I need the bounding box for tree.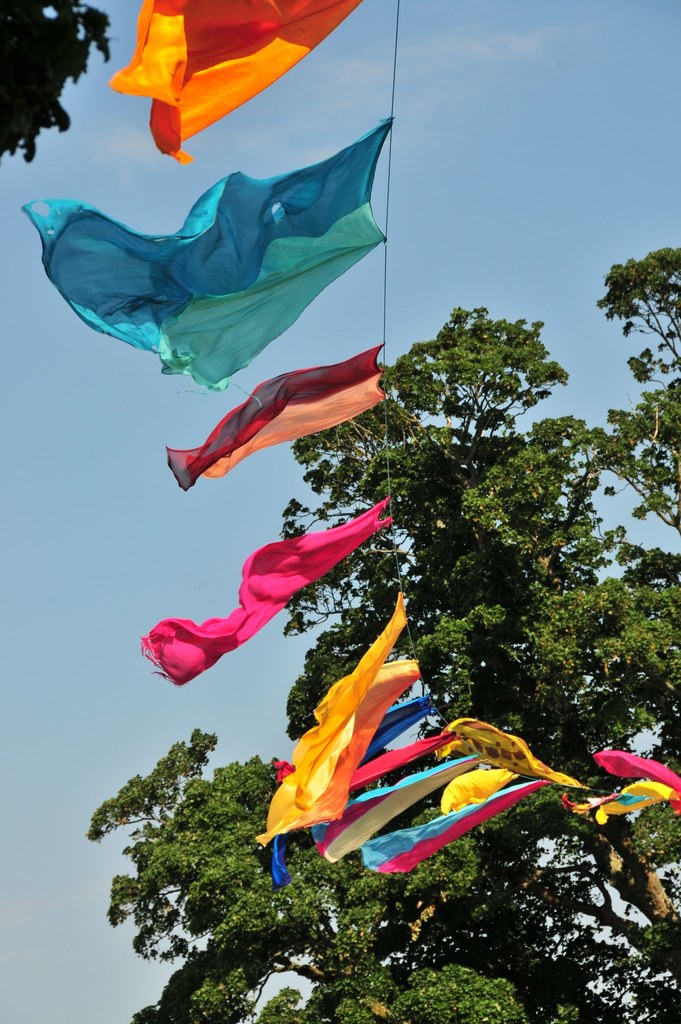
Here it is: 74, 265, 680, 961.
